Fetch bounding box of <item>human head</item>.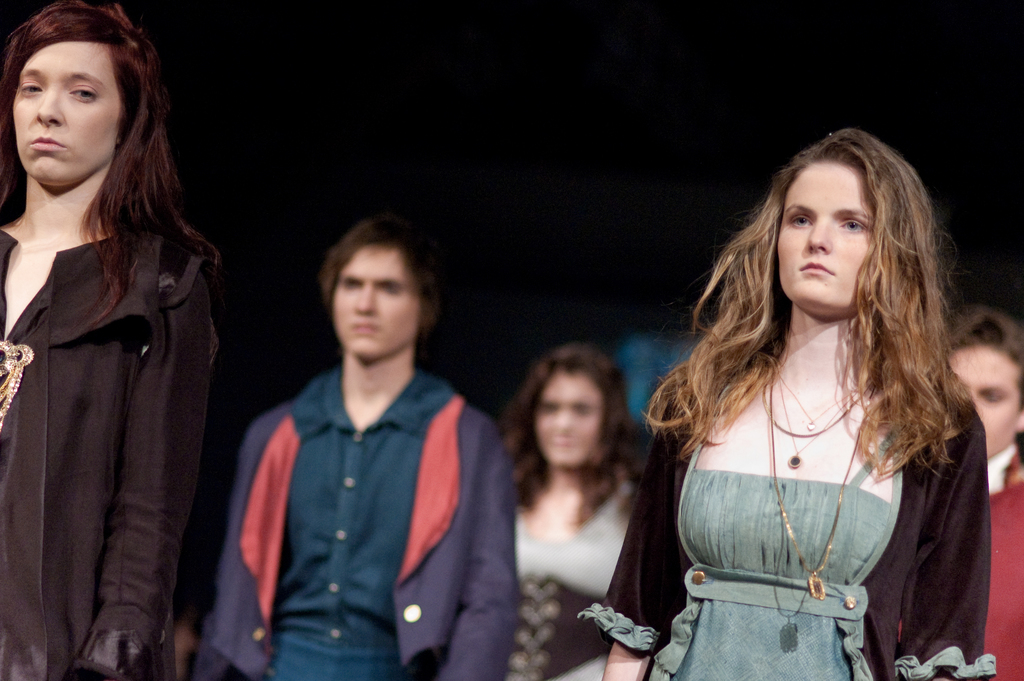
Bbox: l=765, t=131, r=926, b=312.
